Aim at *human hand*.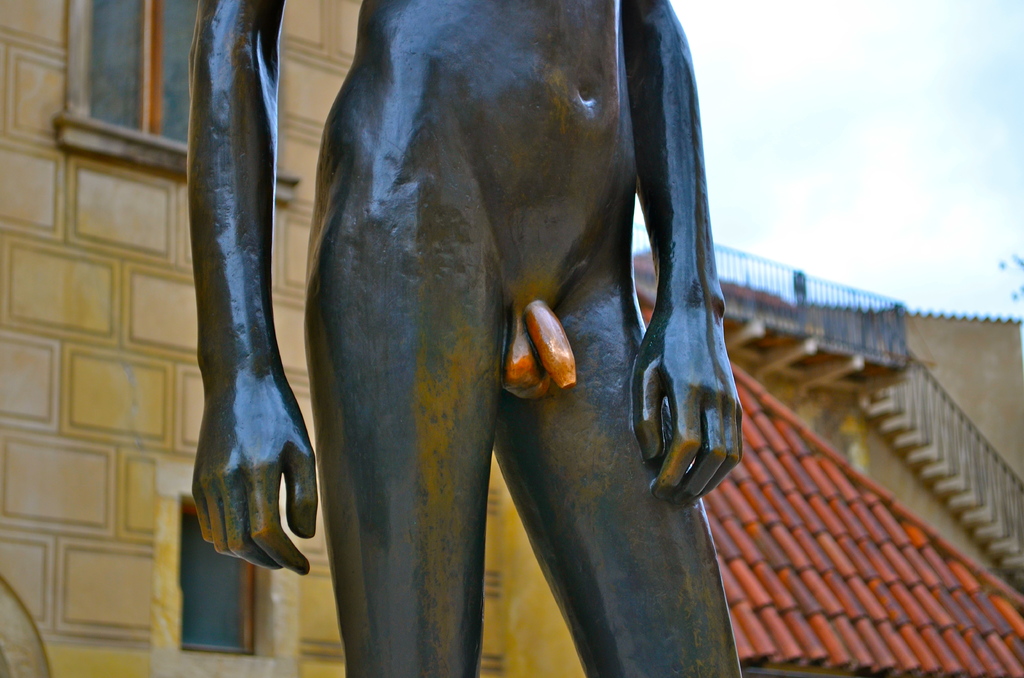
Aimed at l=630, t=305, r=746, b=503.
